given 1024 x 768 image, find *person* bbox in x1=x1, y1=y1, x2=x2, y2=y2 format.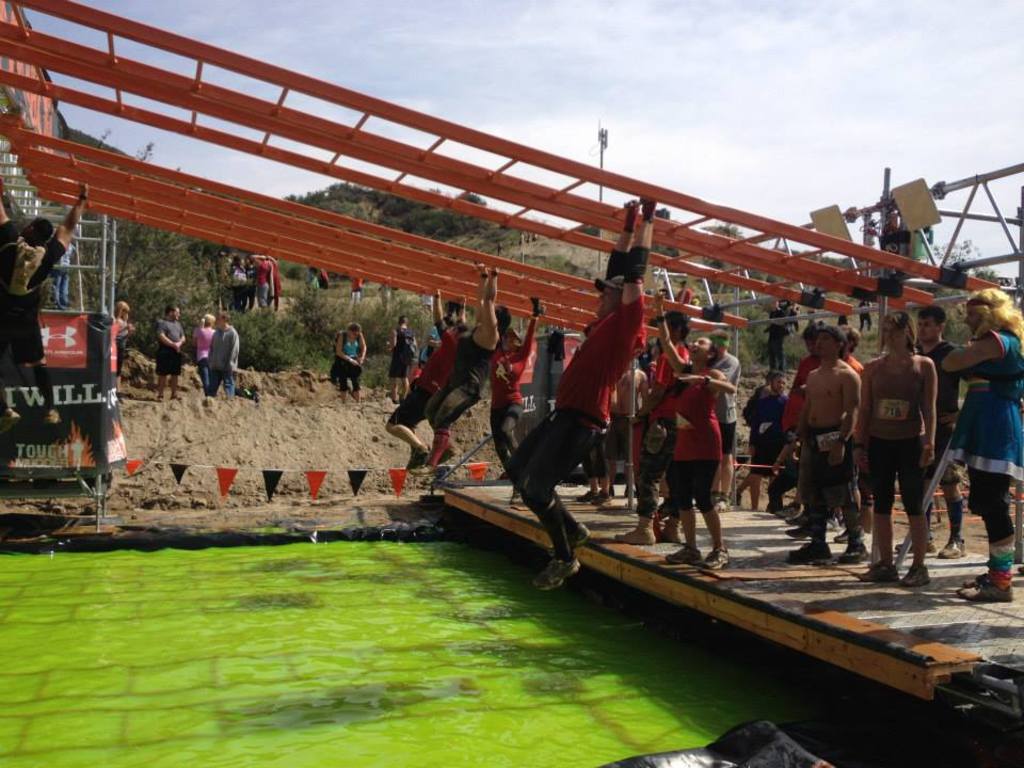
x1=860, y1=326, x2=941, y2=583.
